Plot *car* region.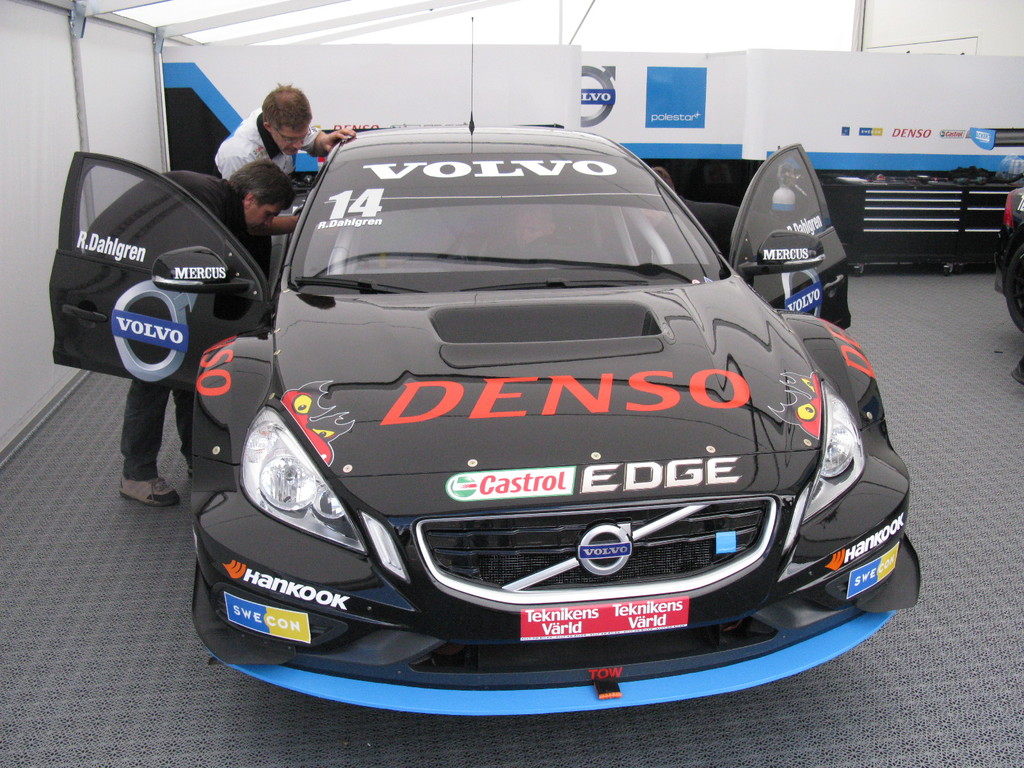
Plotted at <bbox>50, 15, 922, 714</bbox>.
